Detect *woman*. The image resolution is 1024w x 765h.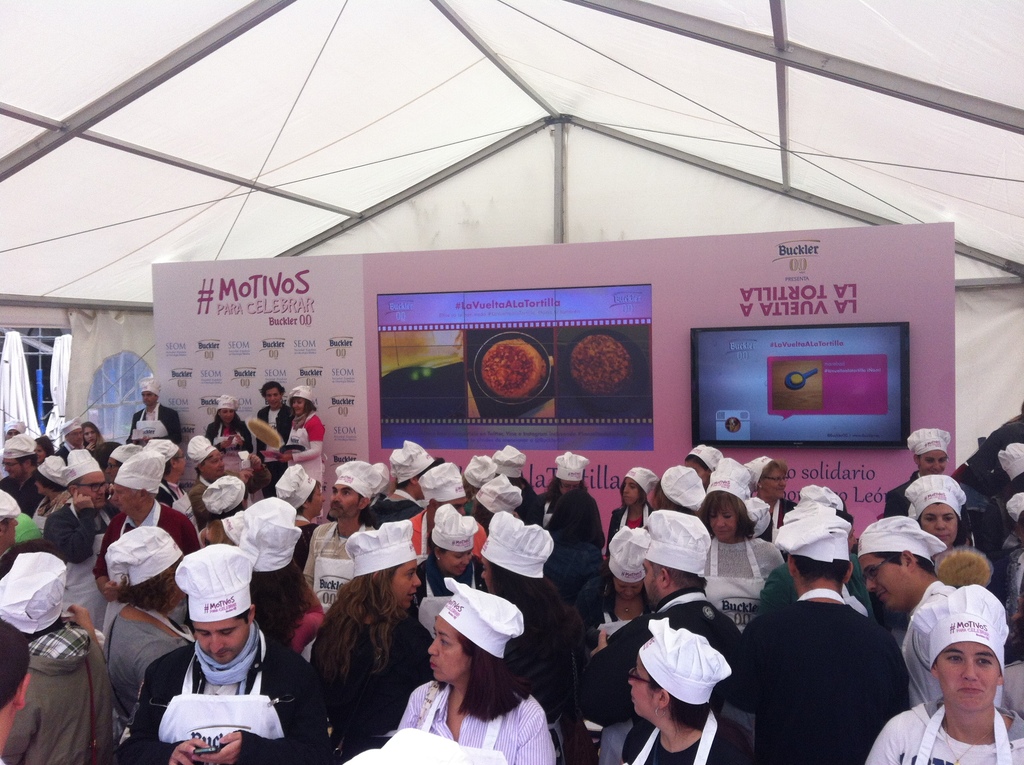
(left=266, top=380, right=329, bottom=494).
